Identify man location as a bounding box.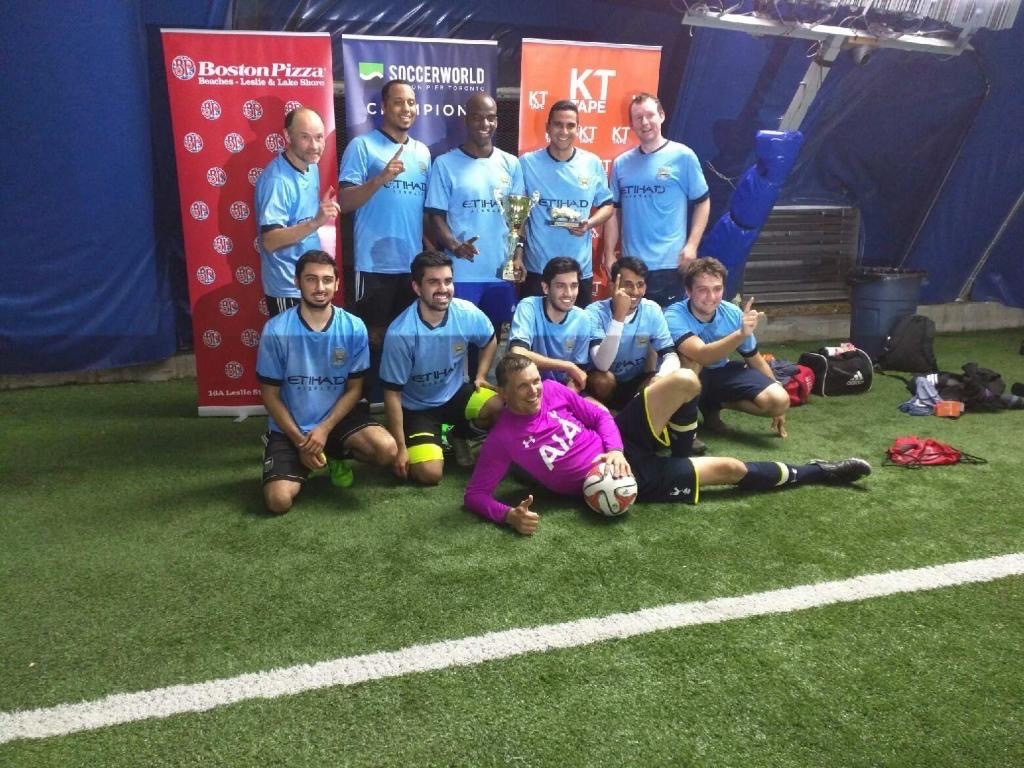
[x1=377, y1=248, x2=494, y2=486].
